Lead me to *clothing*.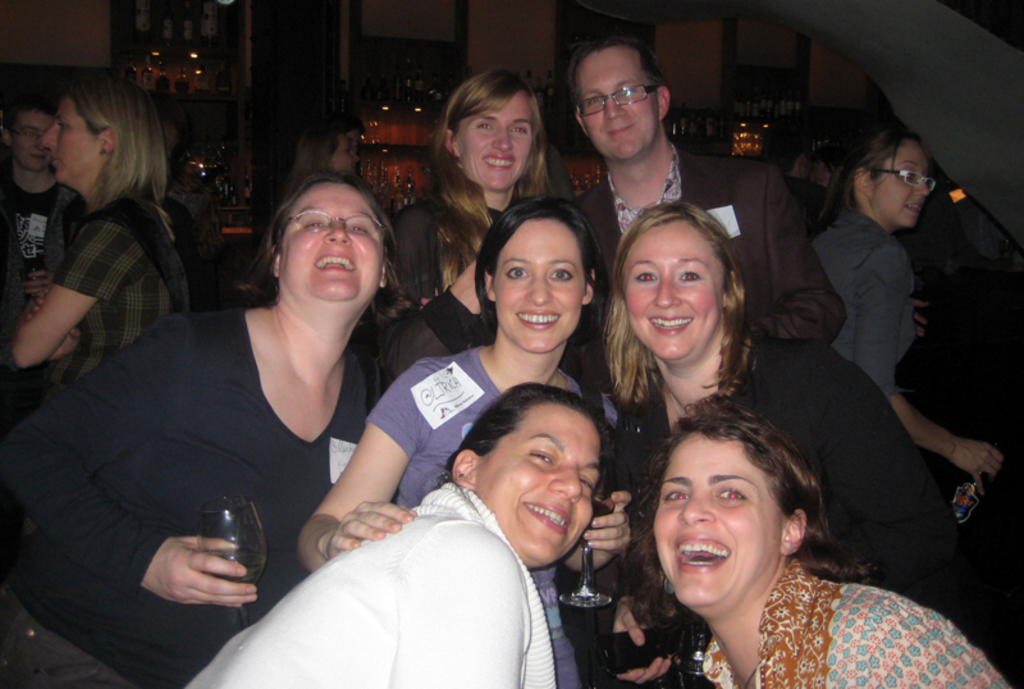
Lead to (184,478,554,688).
